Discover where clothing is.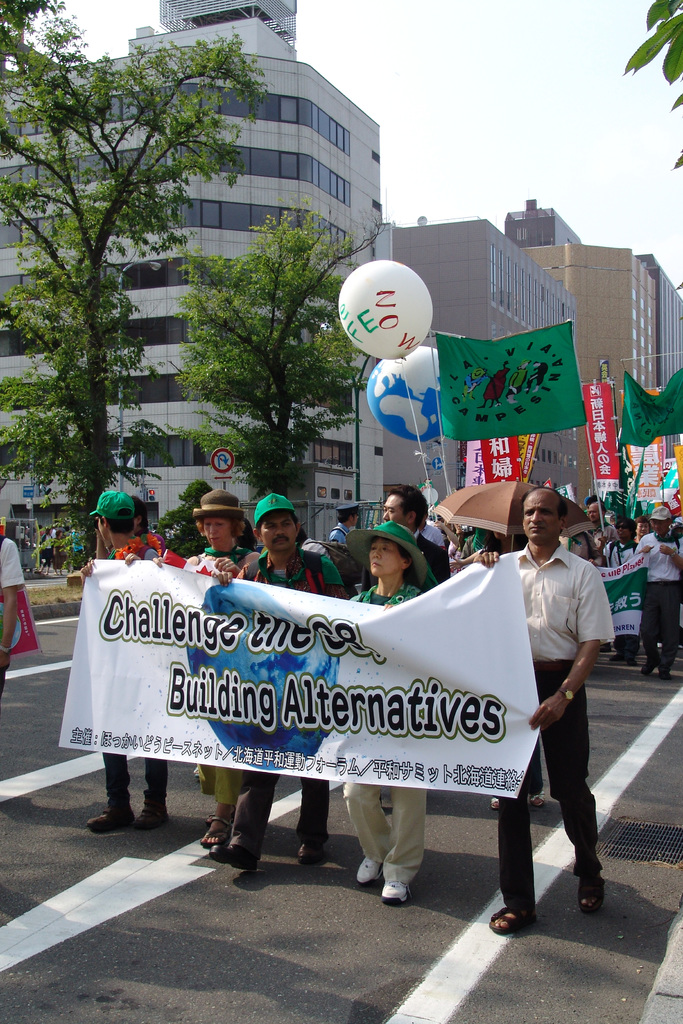
Discovered at locate(513, 509, 622, 874).
